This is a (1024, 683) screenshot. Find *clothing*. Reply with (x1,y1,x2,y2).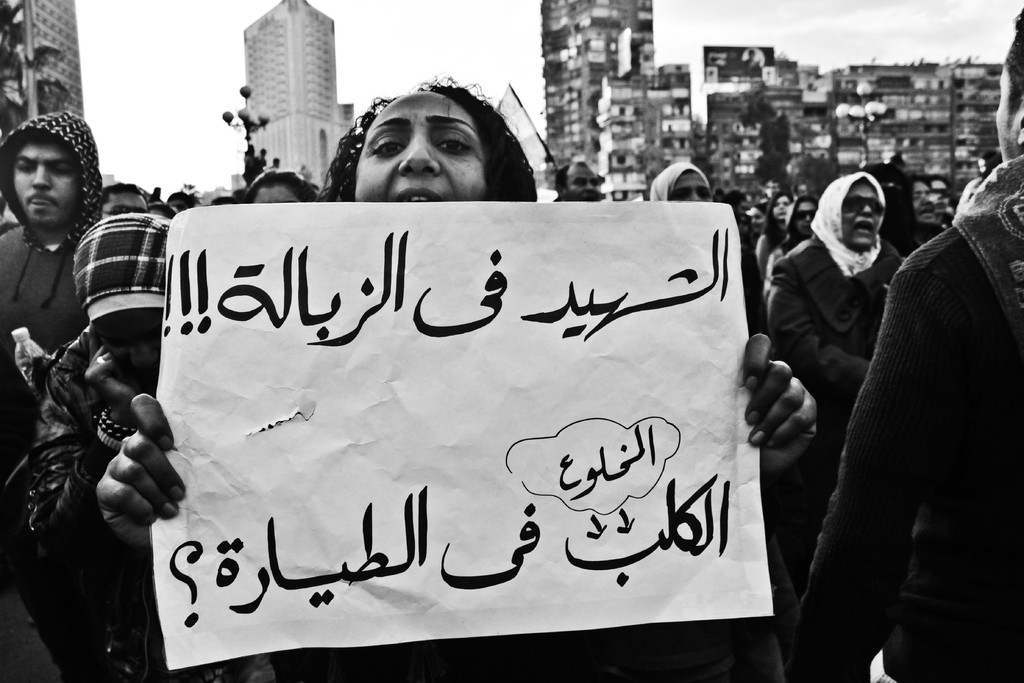
(784,150,1023,675).
